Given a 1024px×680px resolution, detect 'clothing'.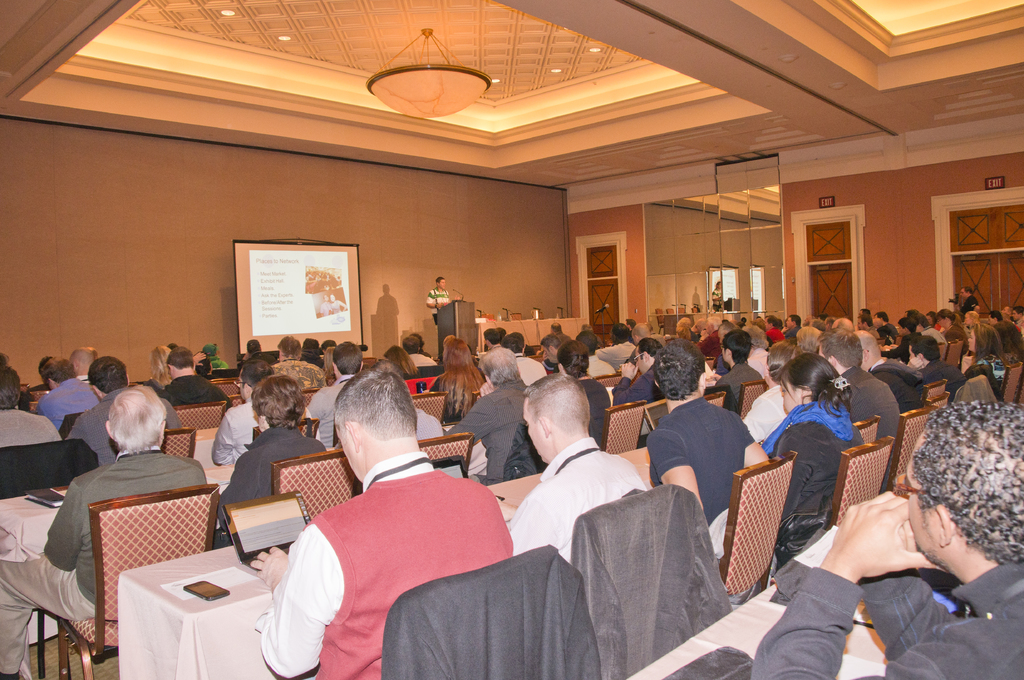
rect(63, 390, 182, 462).
